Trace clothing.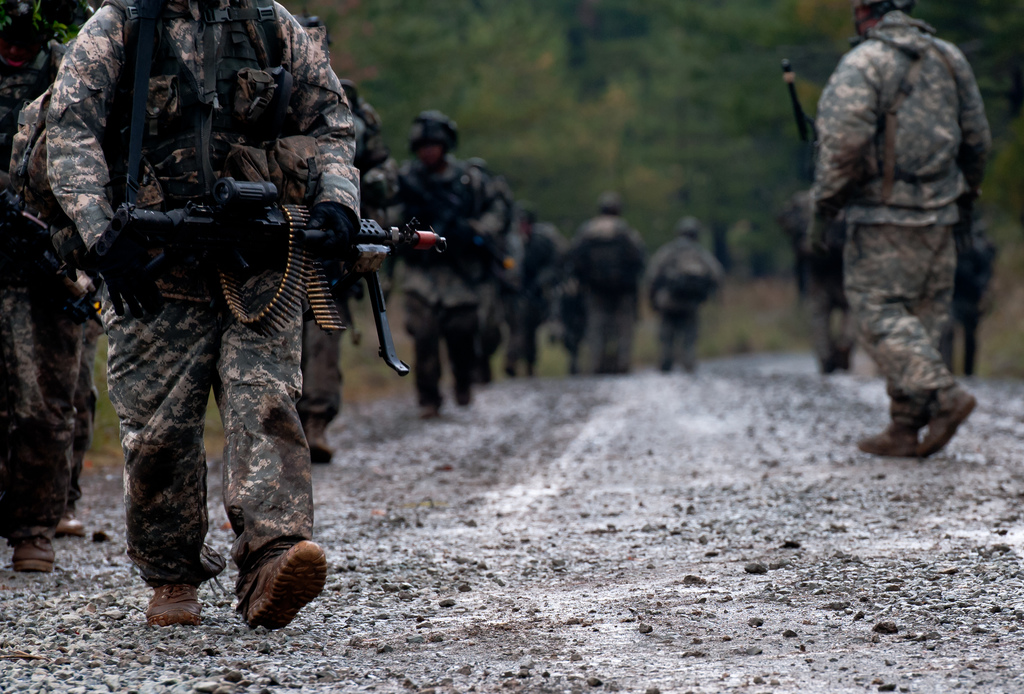
Traced to [left=644, top=239, right=722, bottom=376].
